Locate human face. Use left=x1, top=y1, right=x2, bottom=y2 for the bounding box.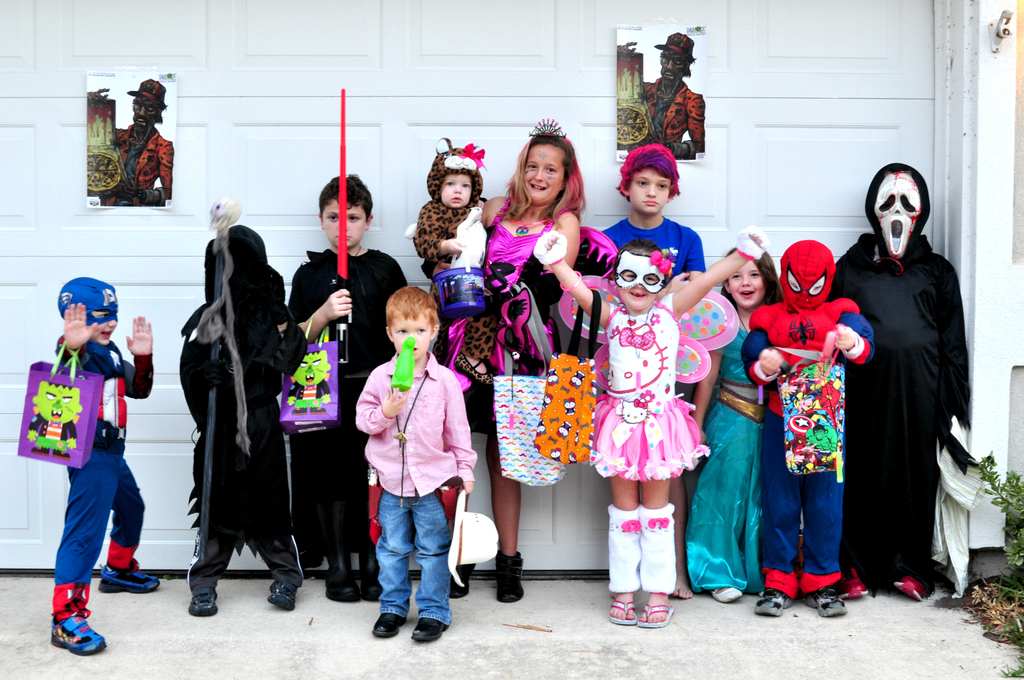
left=729, top=263, right=767, bottom=309.
